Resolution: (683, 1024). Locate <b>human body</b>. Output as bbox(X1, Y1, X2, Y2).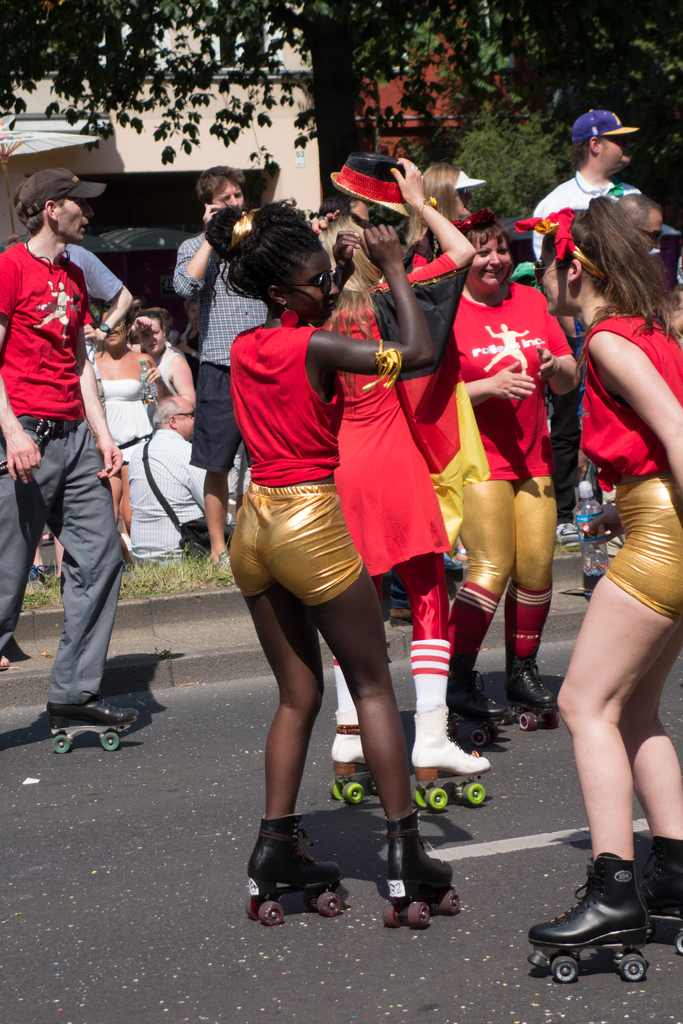
bbox(62, 241, 138, 374).
